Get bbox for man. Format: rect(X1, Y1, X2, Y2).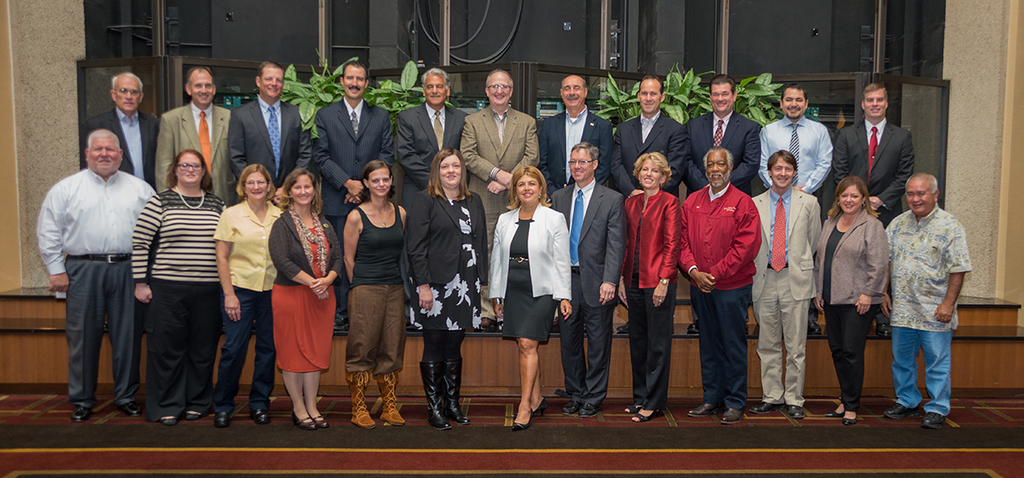
rect(535, 74, 614, 341).
